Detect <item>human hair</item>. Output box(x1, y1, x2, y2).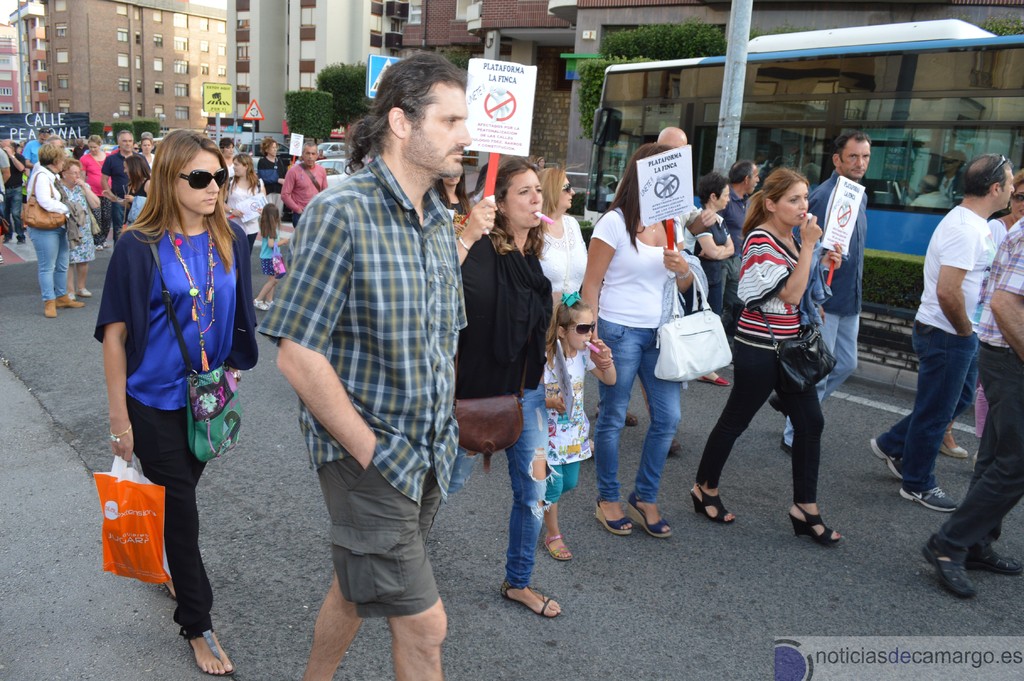
box(539, 161, 565, 217).
